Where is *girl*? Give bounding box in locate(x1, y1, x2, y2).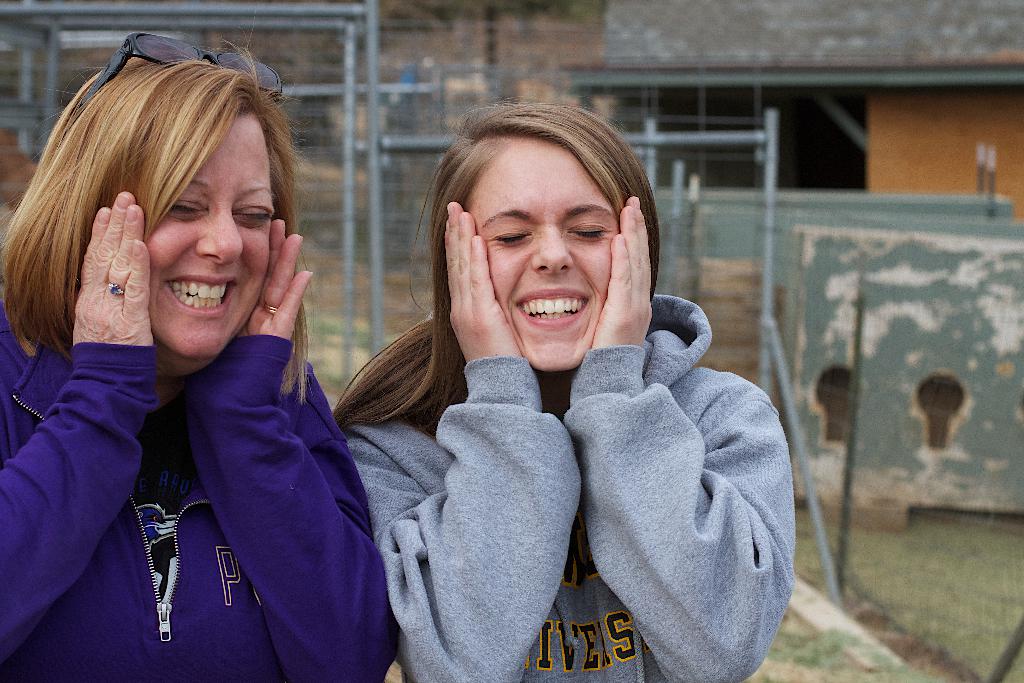
locate(0, 37, 400, 682).
